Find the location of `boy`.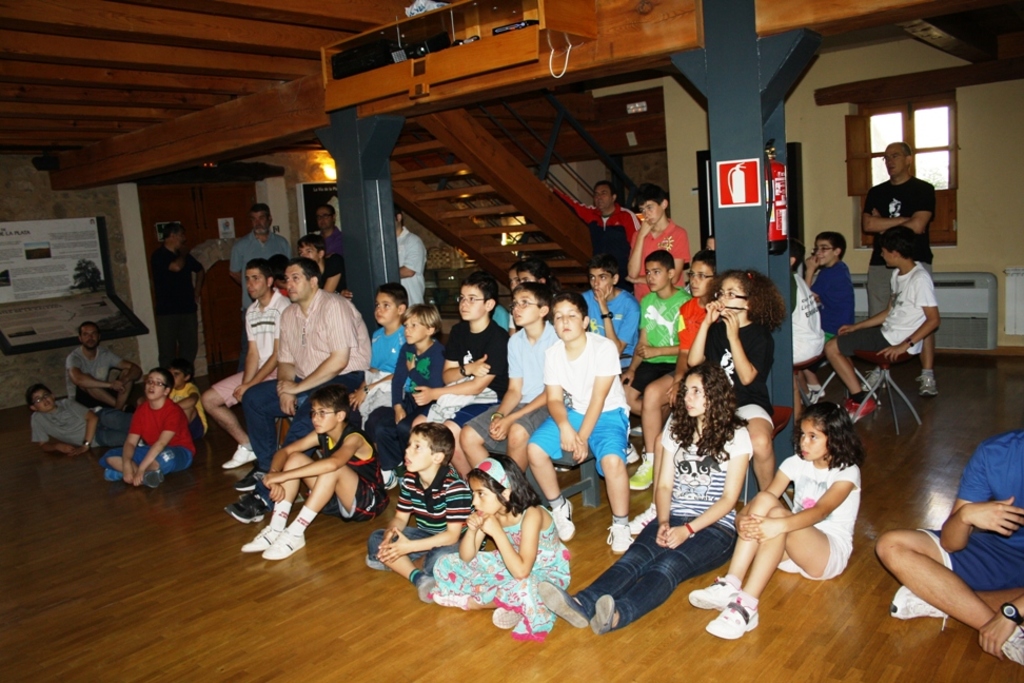
Location: 626 187 698 294.
